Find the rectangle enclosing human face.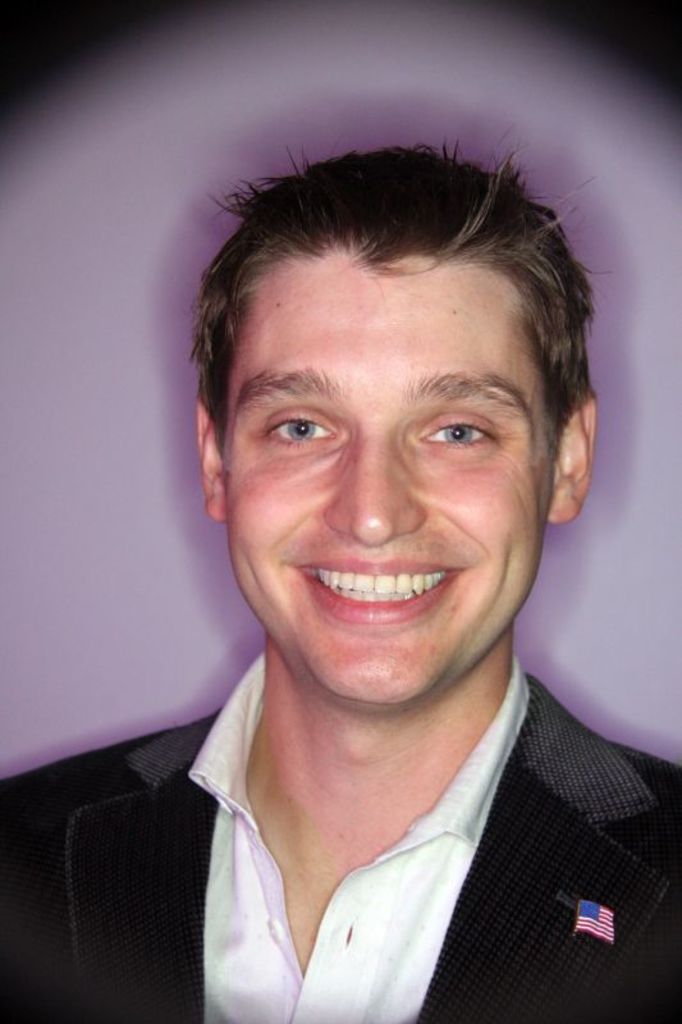
BBox(225, 244, 563, 708).
